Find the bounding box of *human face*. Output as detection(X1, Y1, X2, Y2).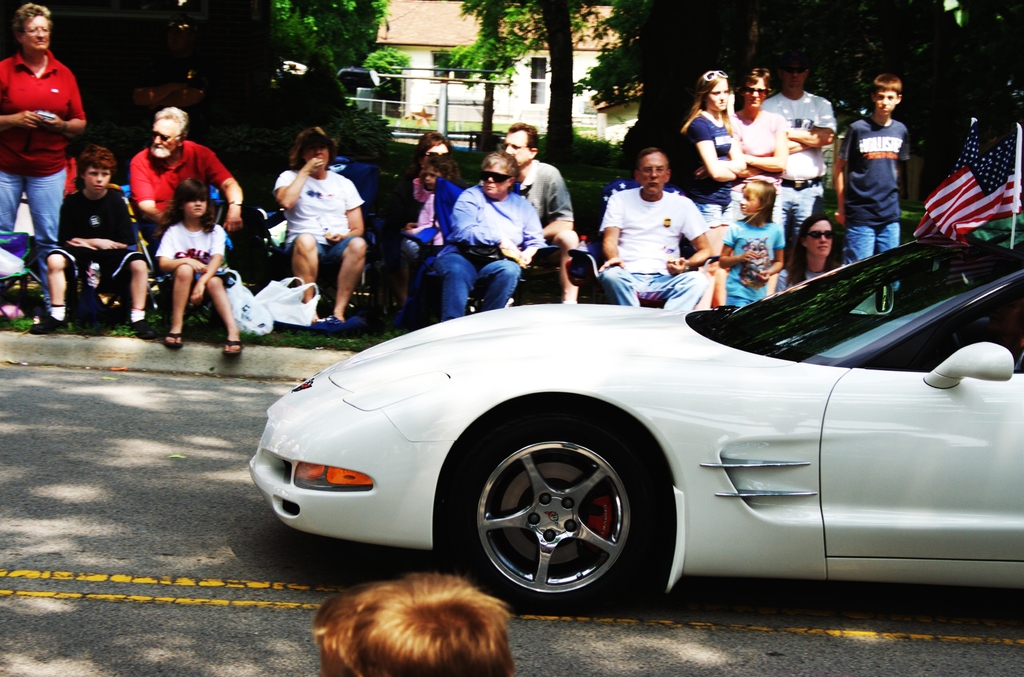
detection(732, 186, 760, 216).
